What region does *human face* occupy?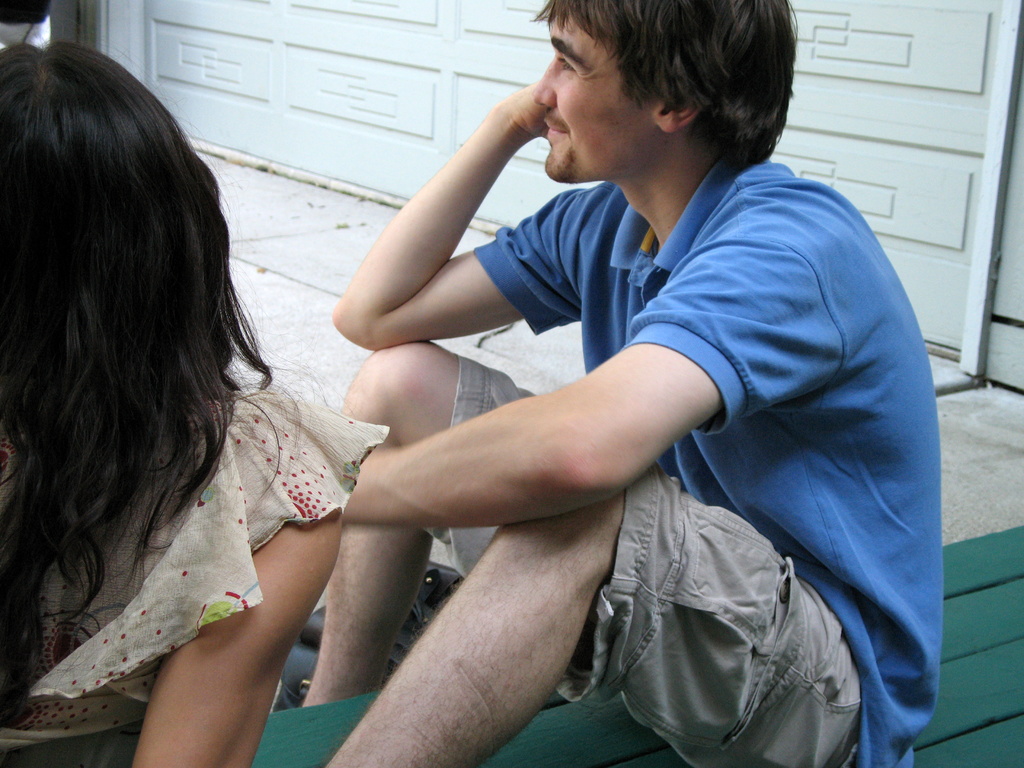
[left=533, top=11, right=664, bottom=180].
